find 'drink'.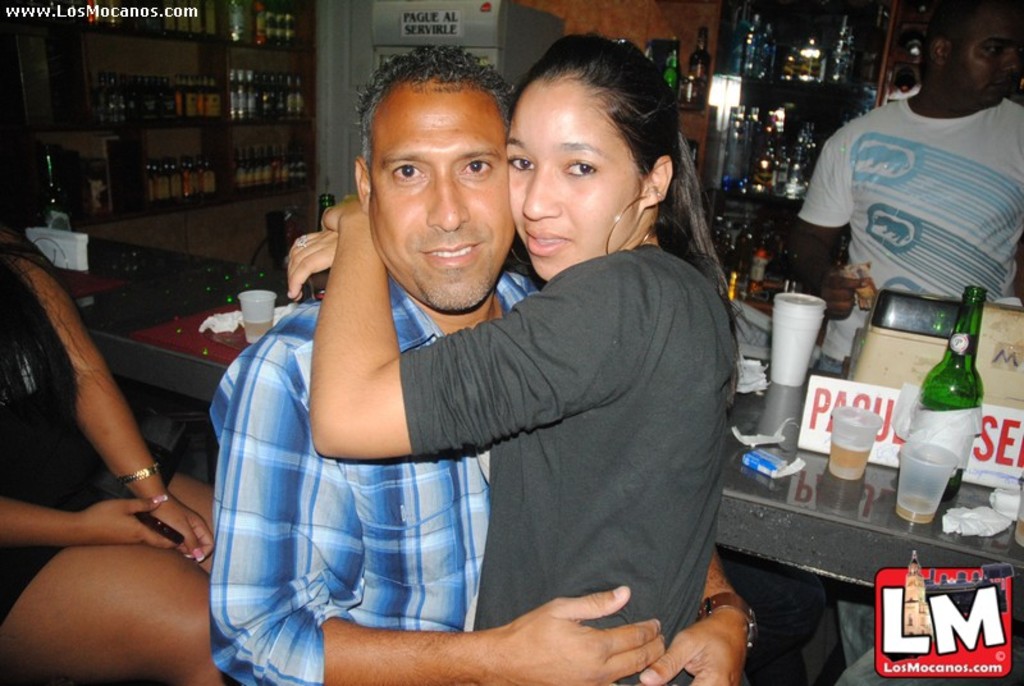
905 445 960 525.
